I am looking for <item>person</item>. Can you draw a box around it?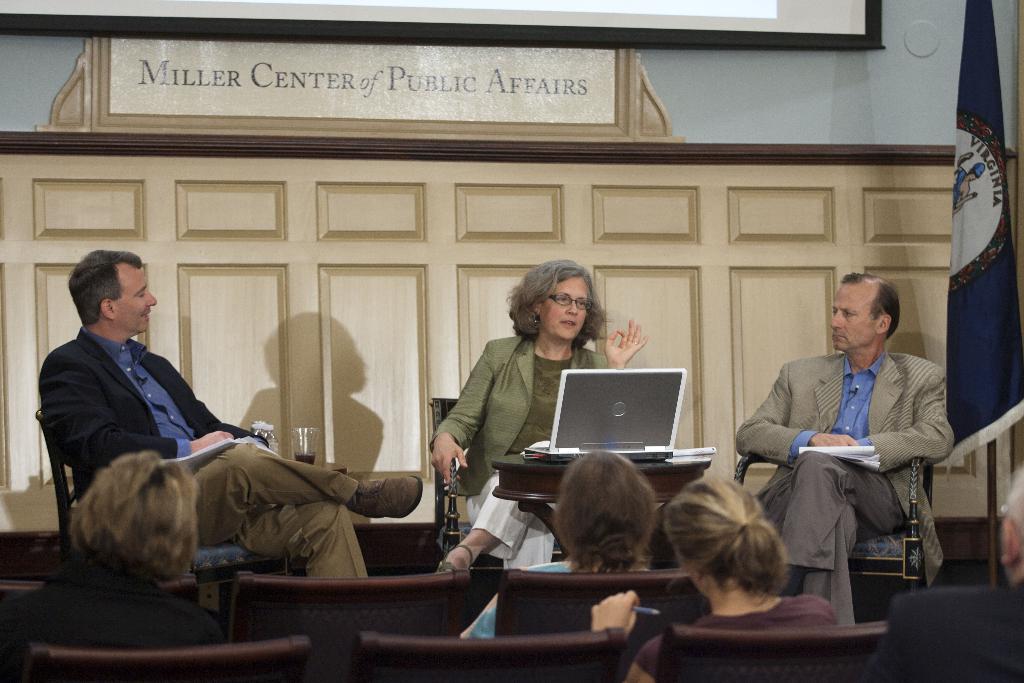
Sure, the bounding box is (left=845, top=467, right=1023, bottom=682).
